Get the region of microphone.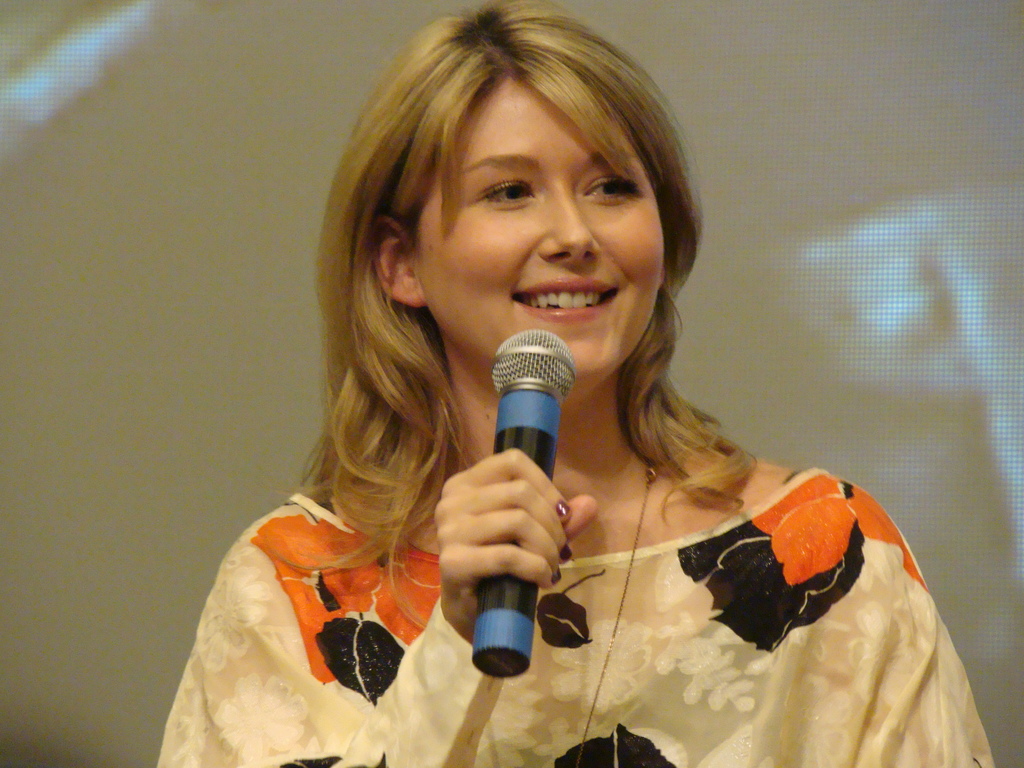
[465, 333, 593, 509].
